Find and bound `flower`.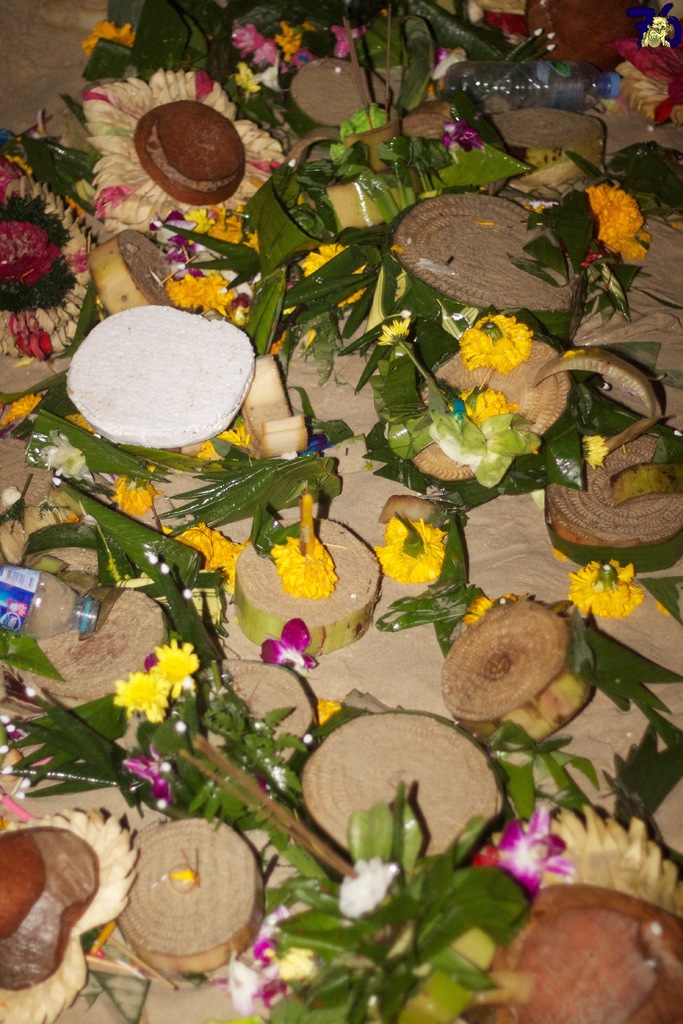
Bound: bbox(0, 178, 106, 358).
